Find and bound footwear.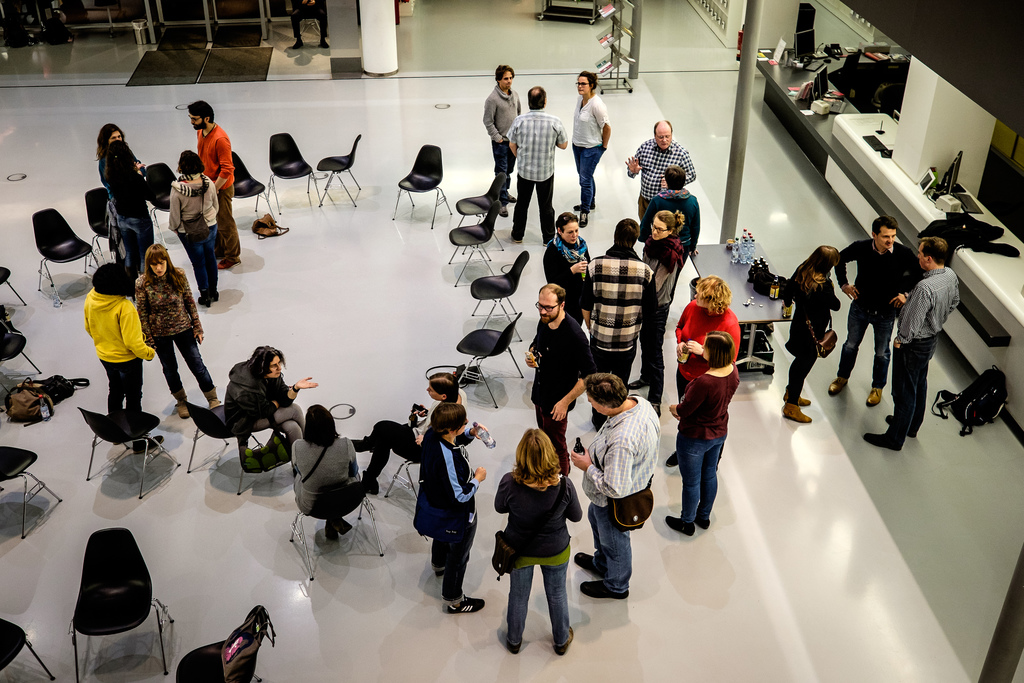
Bound: pyautogui.locateOnScreen(314, 528, 338, 542).
